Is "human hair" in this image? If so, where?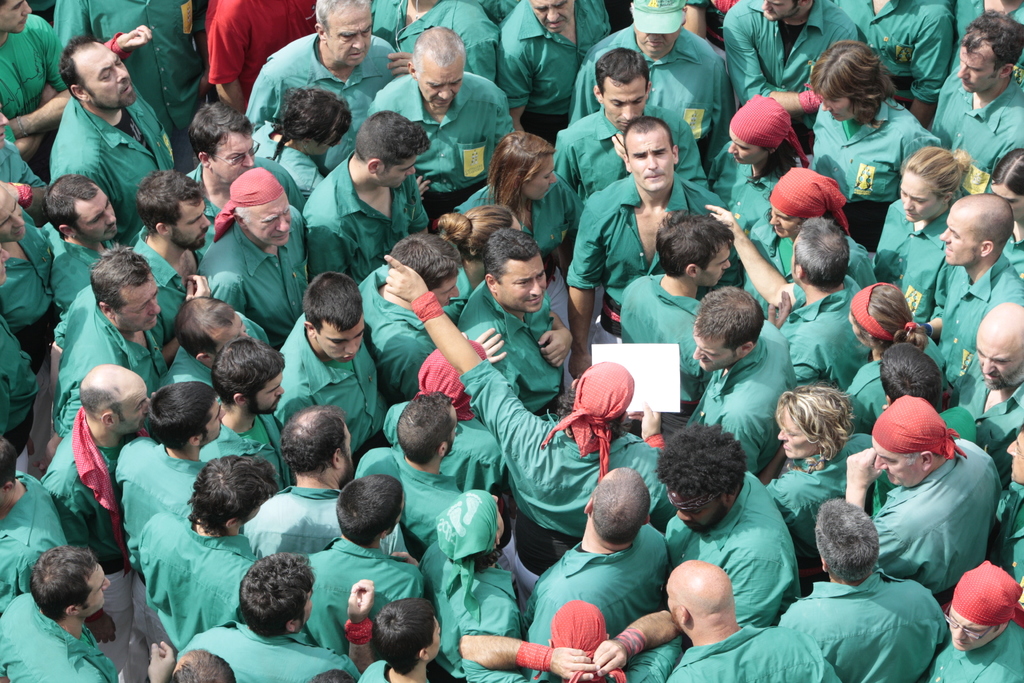
Yes, at {"left": 58, "top": 34, "right": 101, "bottom": 100}.
